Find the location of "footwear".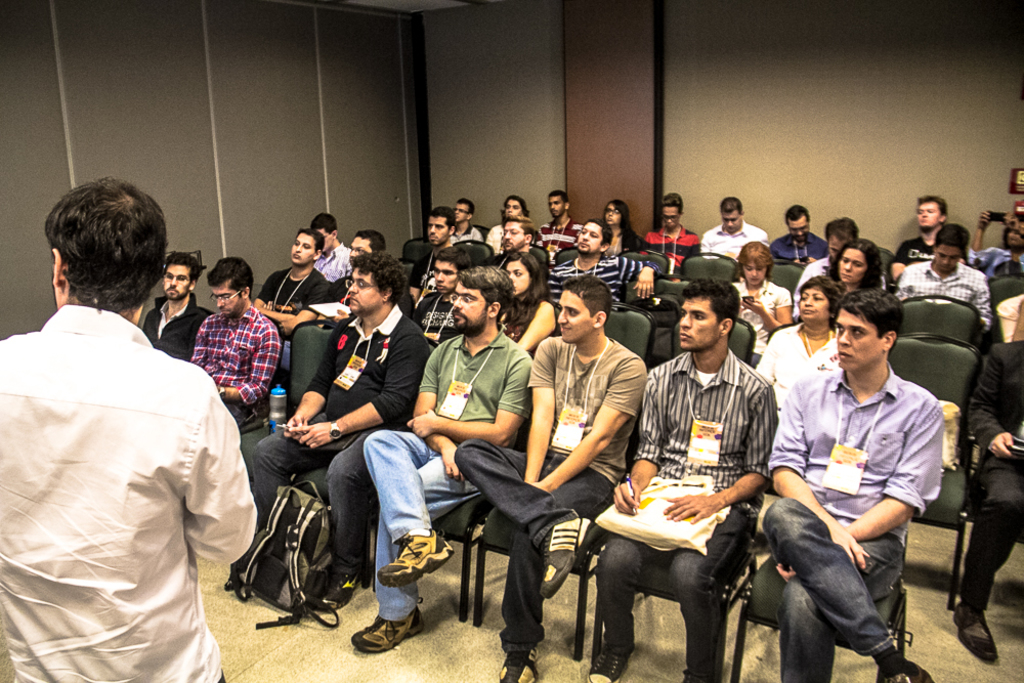
Location: BBox(497, 644, 541, 682).
